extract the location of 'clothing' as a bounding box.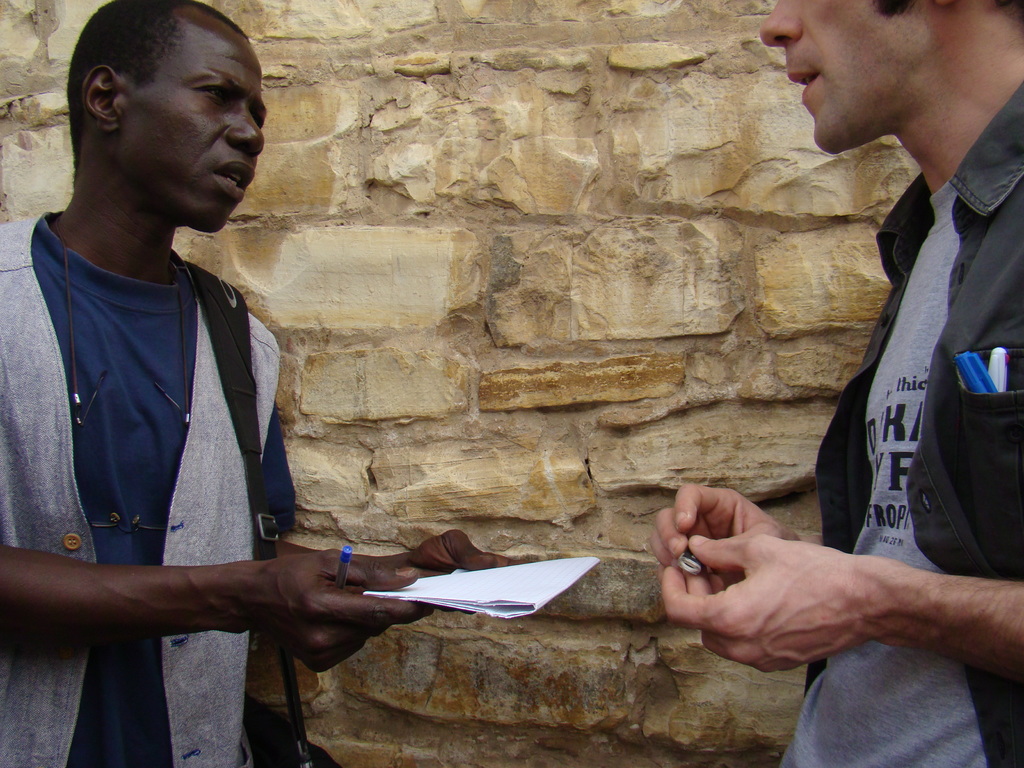
[left=0, top=197, right=301, bottom=767].
